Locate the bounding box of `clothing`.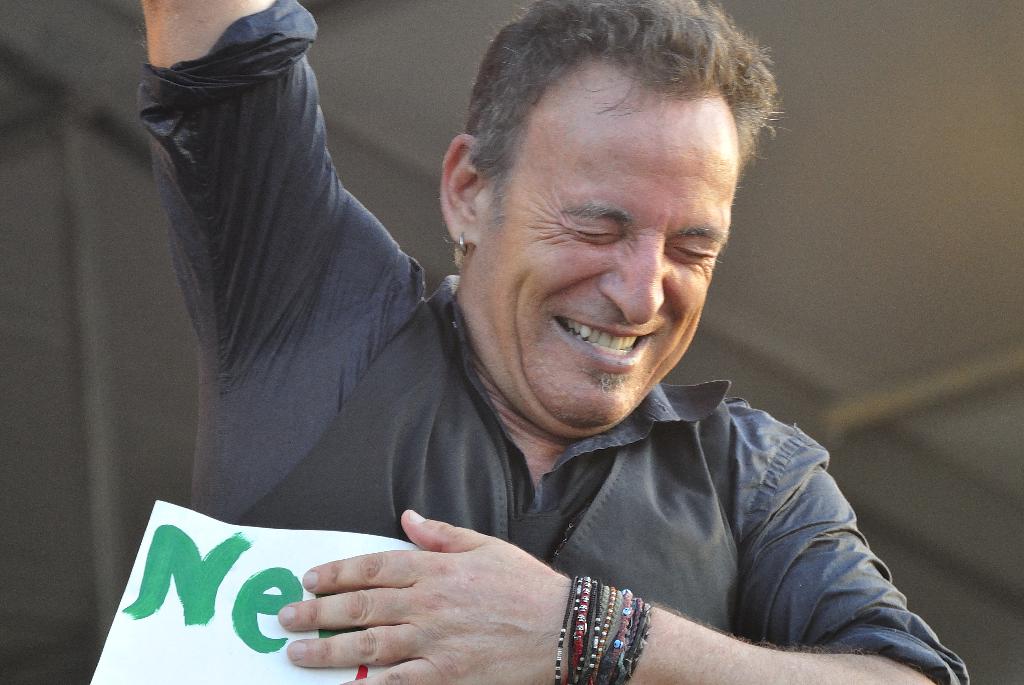
Bounding box: pyautogui.locateOnScreen(171, 0, 982, 684).
